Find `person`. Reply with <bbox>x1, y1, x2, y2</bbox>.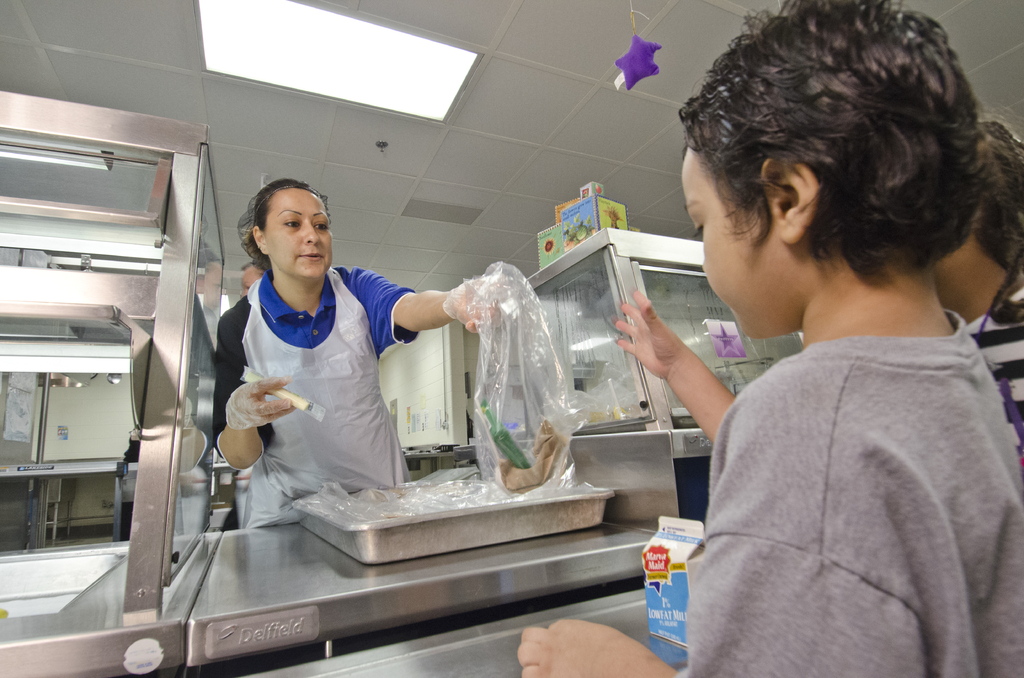
<bbox>215, 175, 484, 526</bbox>.
